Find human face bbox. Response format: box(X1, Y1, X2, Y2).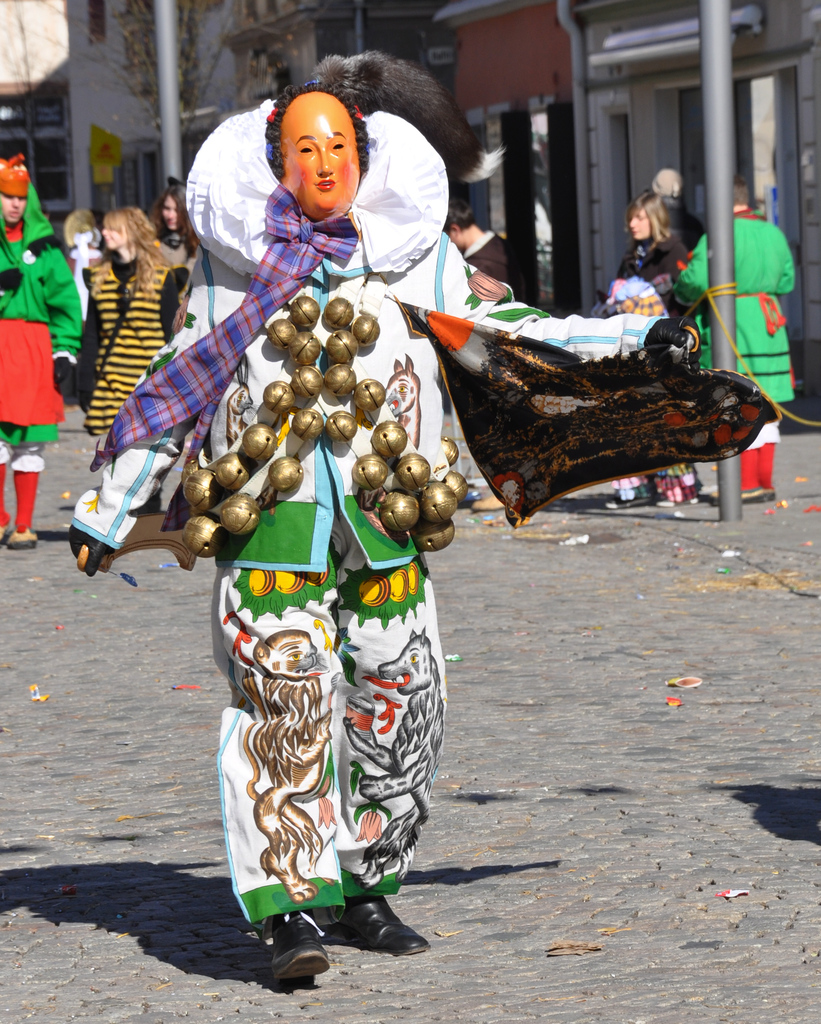
box(161, 194, 177, 230).
